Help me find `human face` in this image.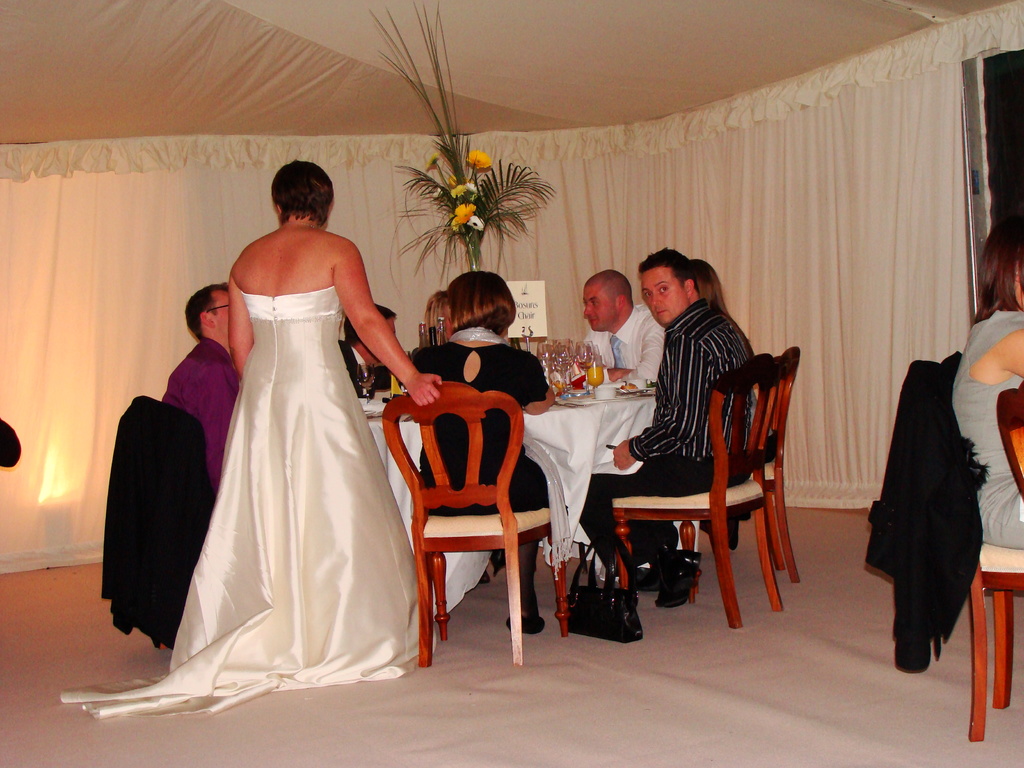
Found it: Rect(579, 279, 614, 331).
